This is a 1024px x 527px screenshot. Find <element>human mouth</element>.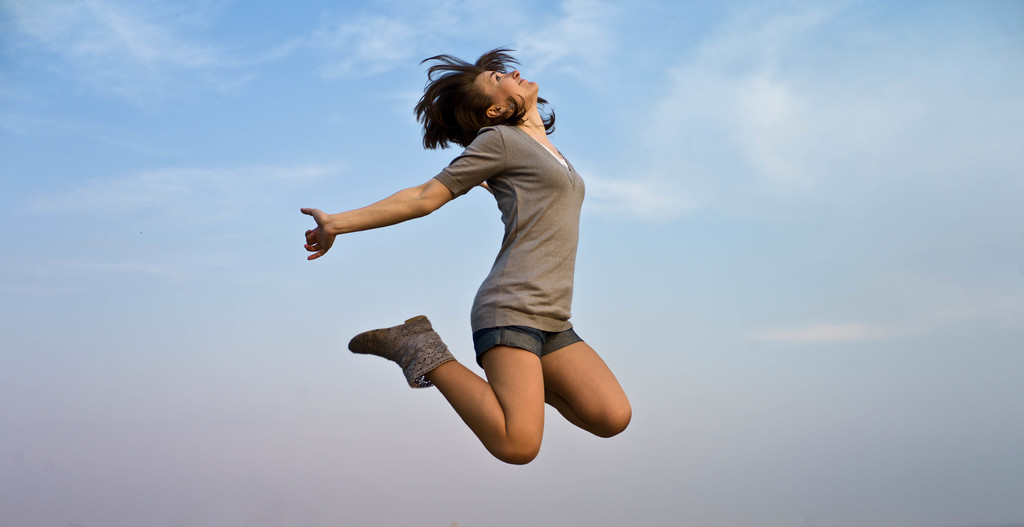
Bounding box: [517,78,525,86].
